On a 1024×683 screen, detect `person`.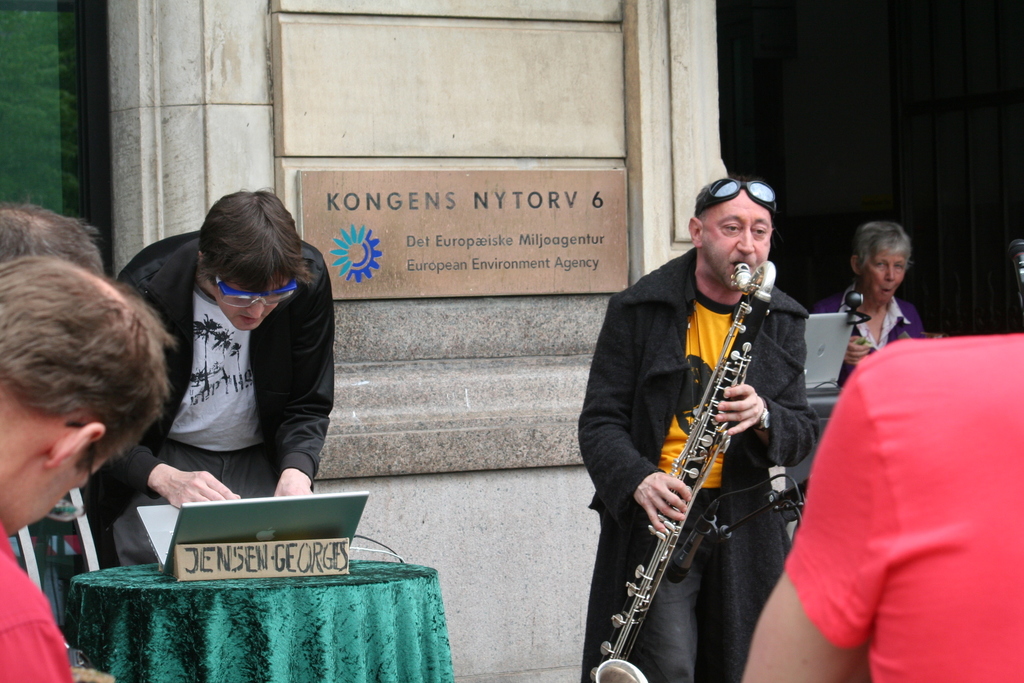
{"left": 745, "top": 333, "right": 1023, "bottom": 682}.
